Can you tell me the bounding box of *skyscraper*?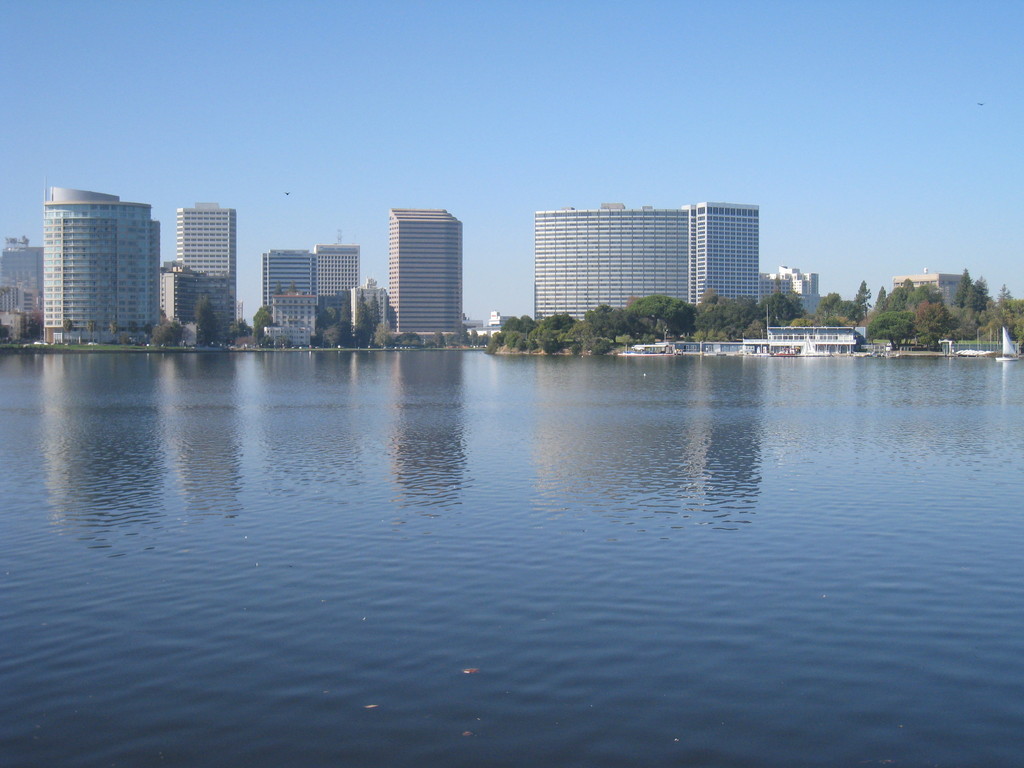
rect(258, 246, 316, 340).
